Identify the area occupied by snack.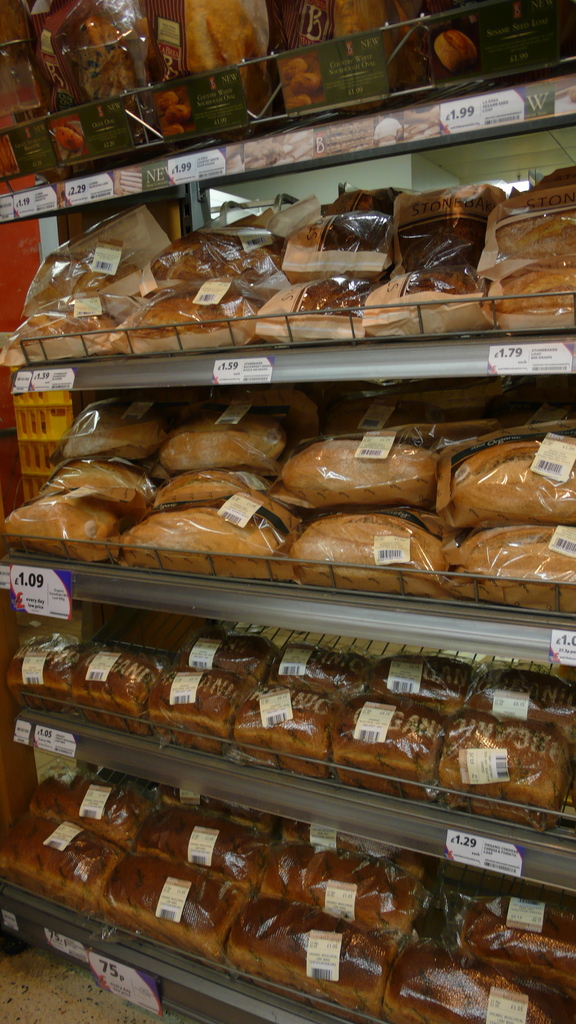
Area: bbox=[166, 104, 192, 123].
